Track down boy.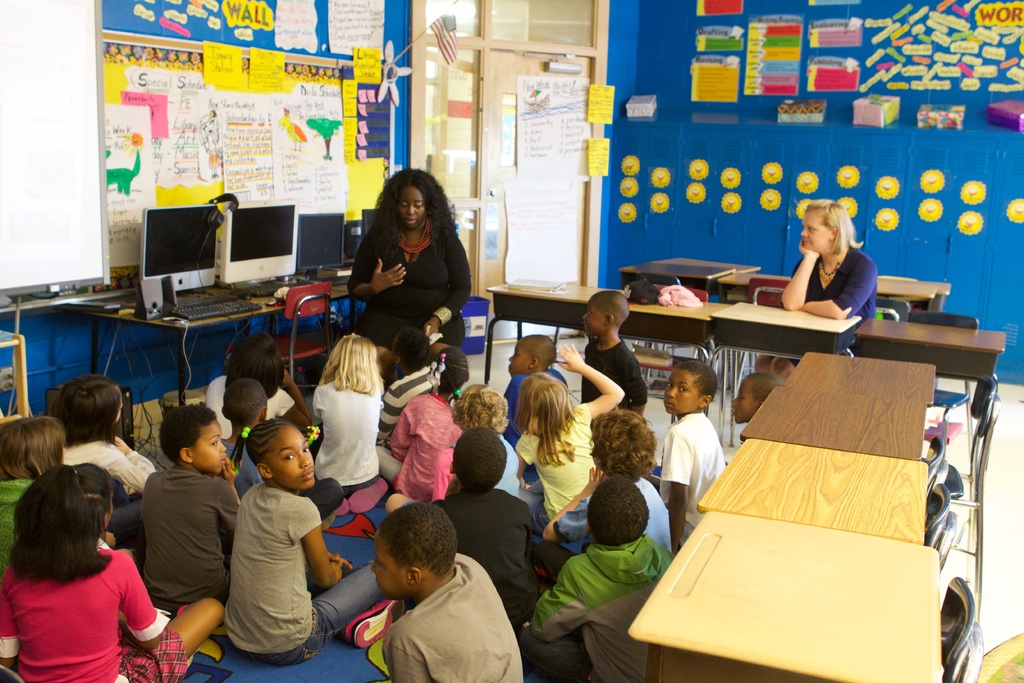
Tracked to bbox(223, 378, 348, 532).
